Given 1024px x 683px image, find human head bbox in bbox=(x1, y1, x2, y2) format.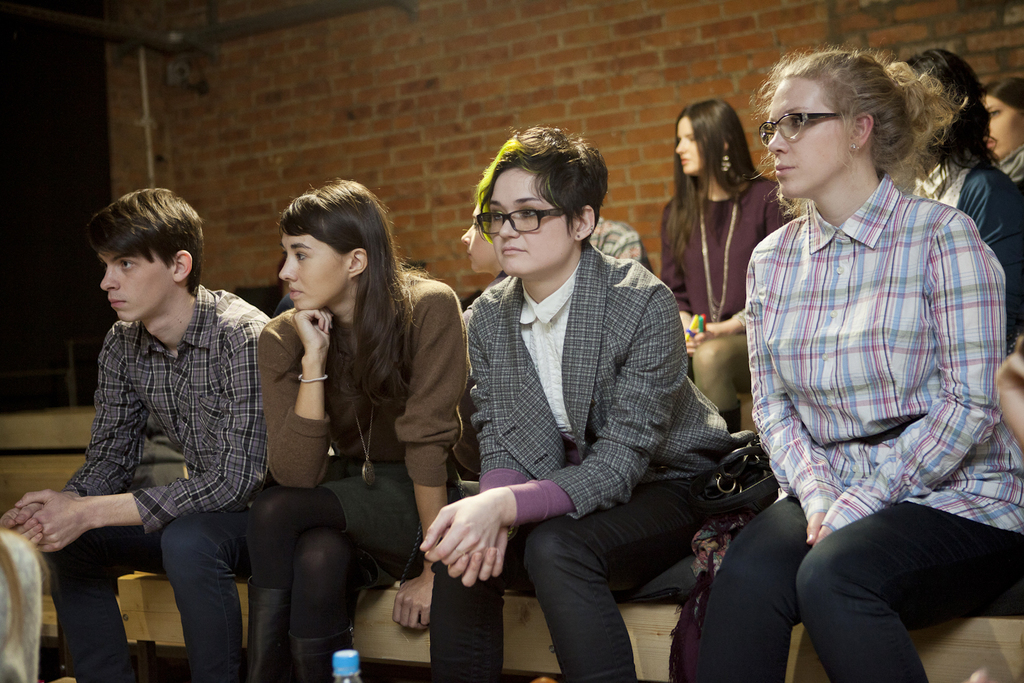
bbox=(767, 50, 913, 199).
